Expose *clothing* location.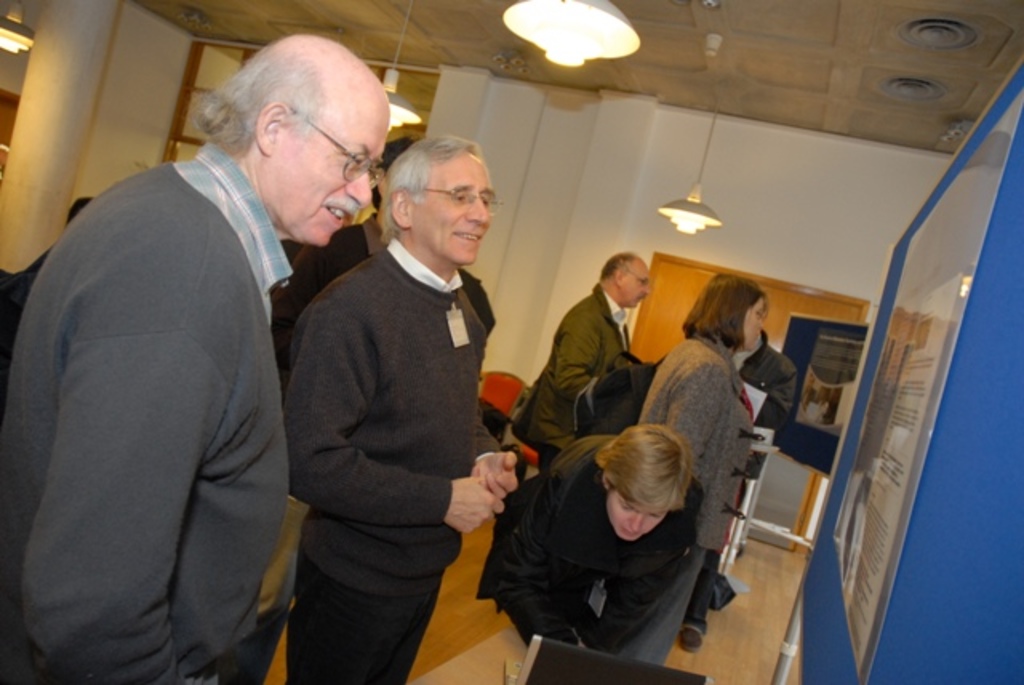
Exposed at {"x1": 627, "y1": 323, "x2": 747, "y2": 669}.
